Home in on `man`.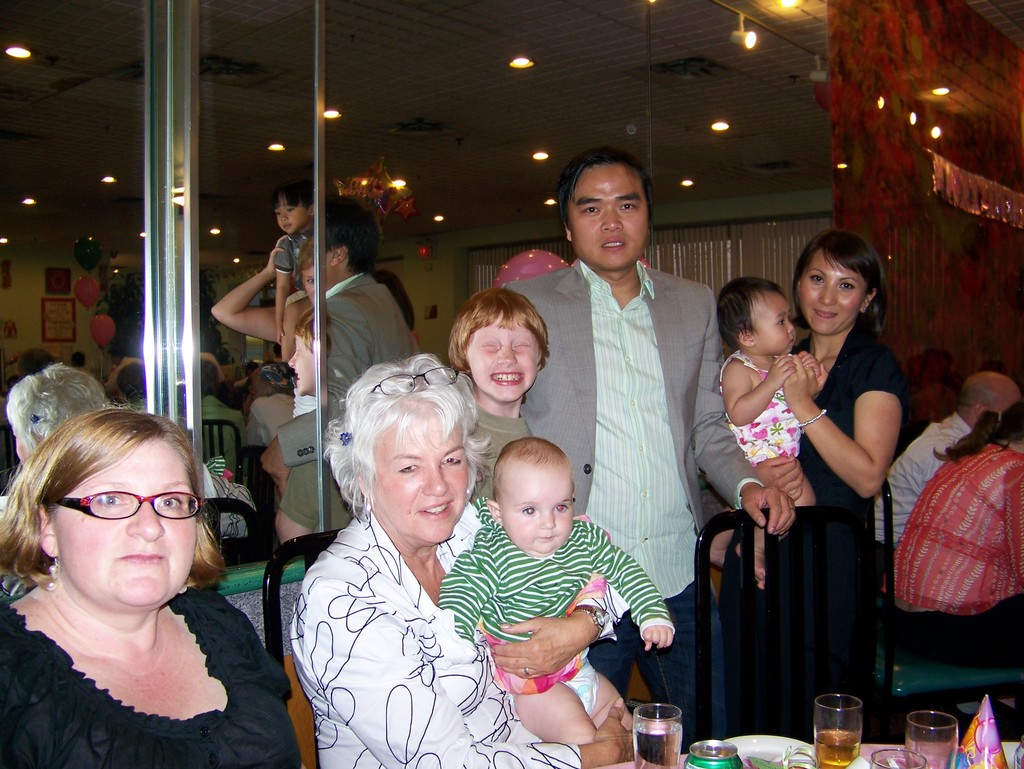
Homed in at [326, 199, 427, 532].
